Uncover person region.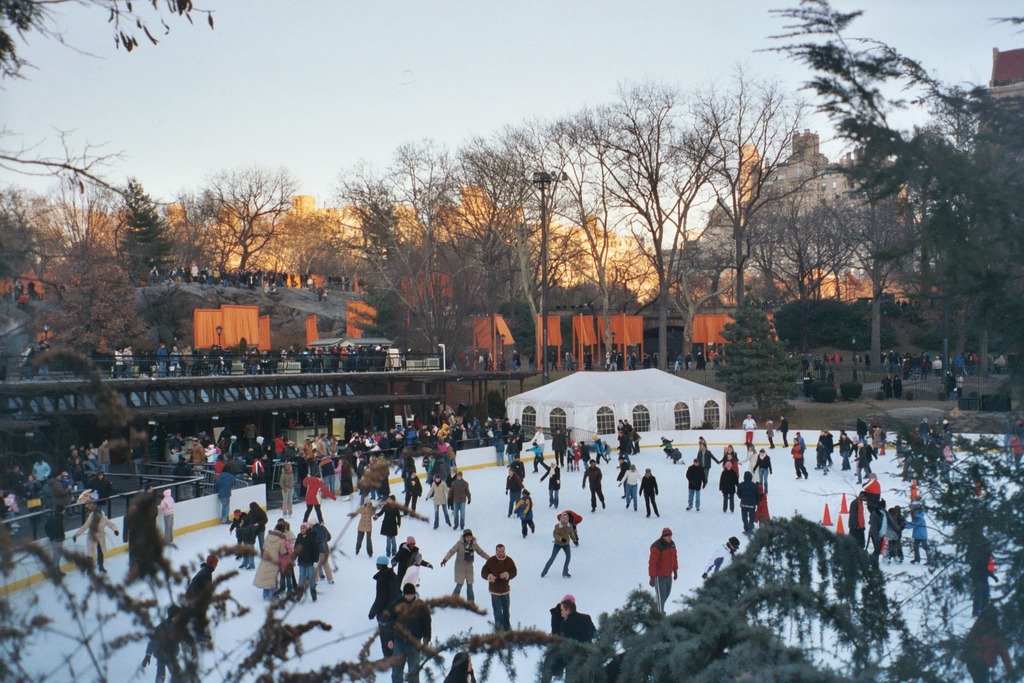
Uncovered: {"x1": 733, "y1": 470, "x2": 765, "y2": 534}.
